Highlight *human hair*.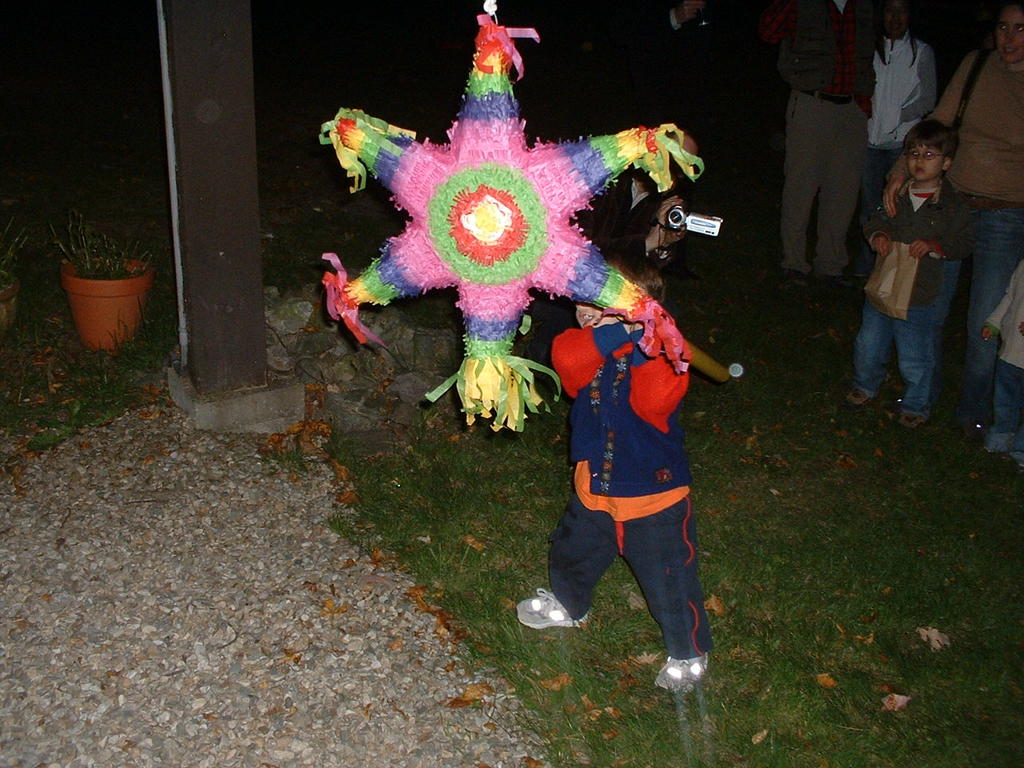
Highlighted region: 604 250 669 305.
